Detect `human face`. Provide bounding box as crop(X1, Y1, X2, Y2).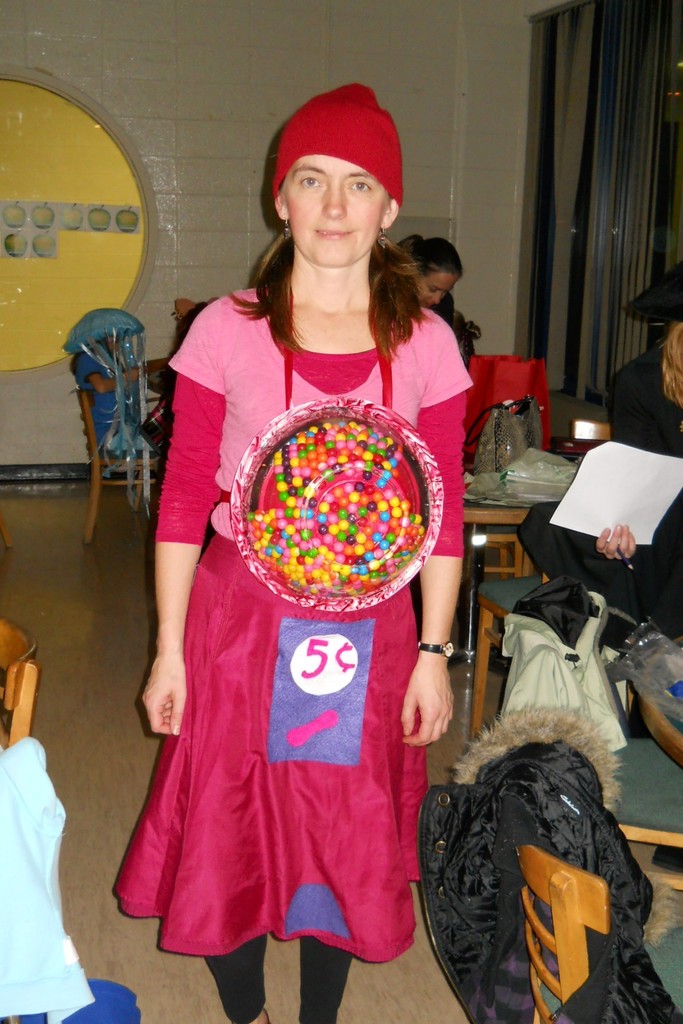
crop(413, 271, 452, 307).
